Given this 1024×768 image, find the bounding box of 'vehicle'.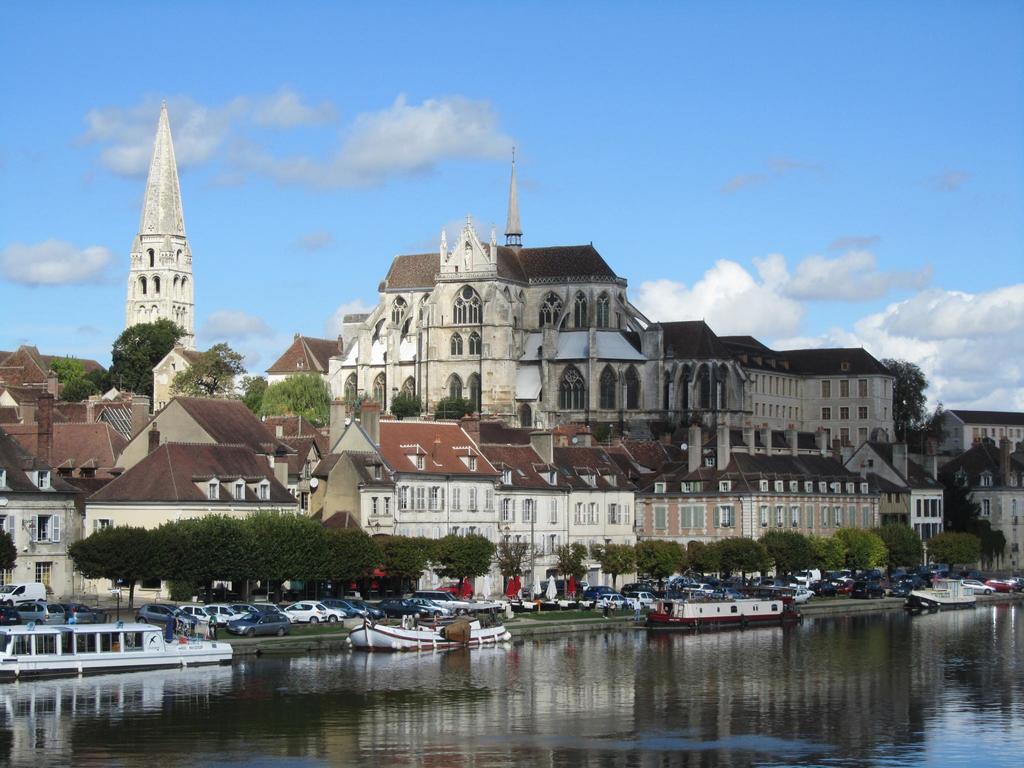
612/583/645/602.
